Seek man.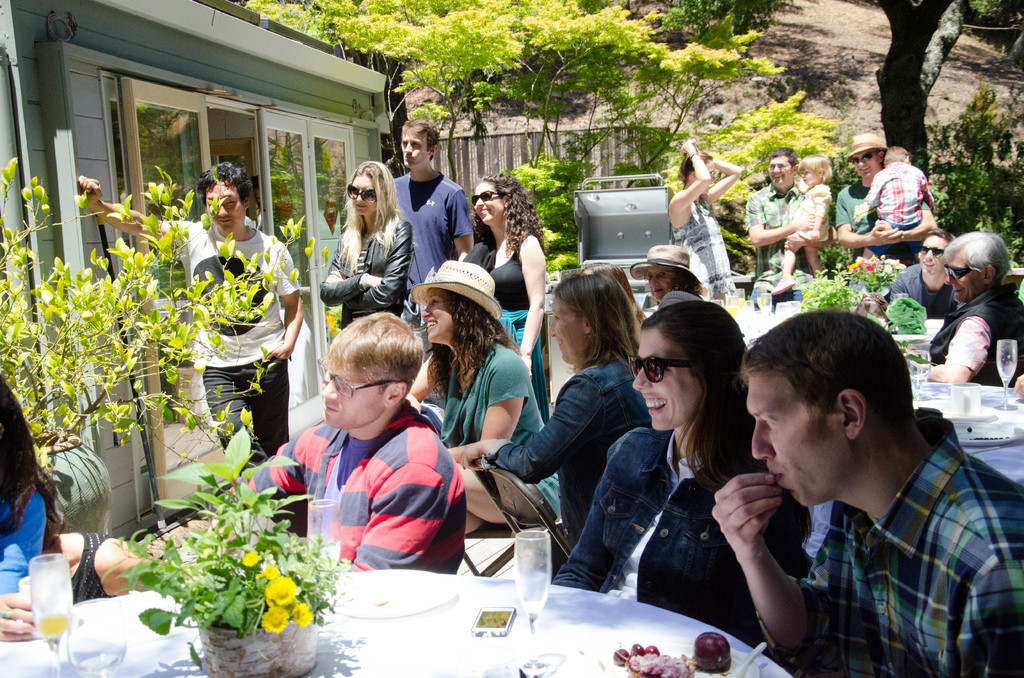
(x1=218, y1=307, x2=472, y2=576).
